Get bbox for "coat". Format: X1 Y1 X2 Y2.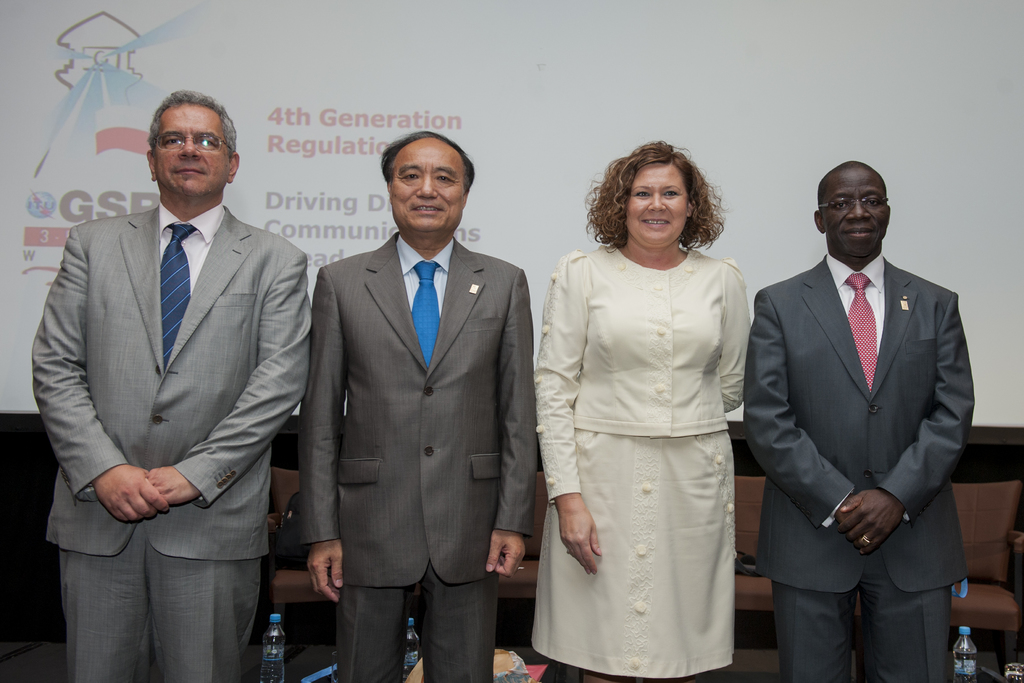
545 176 772 671.
